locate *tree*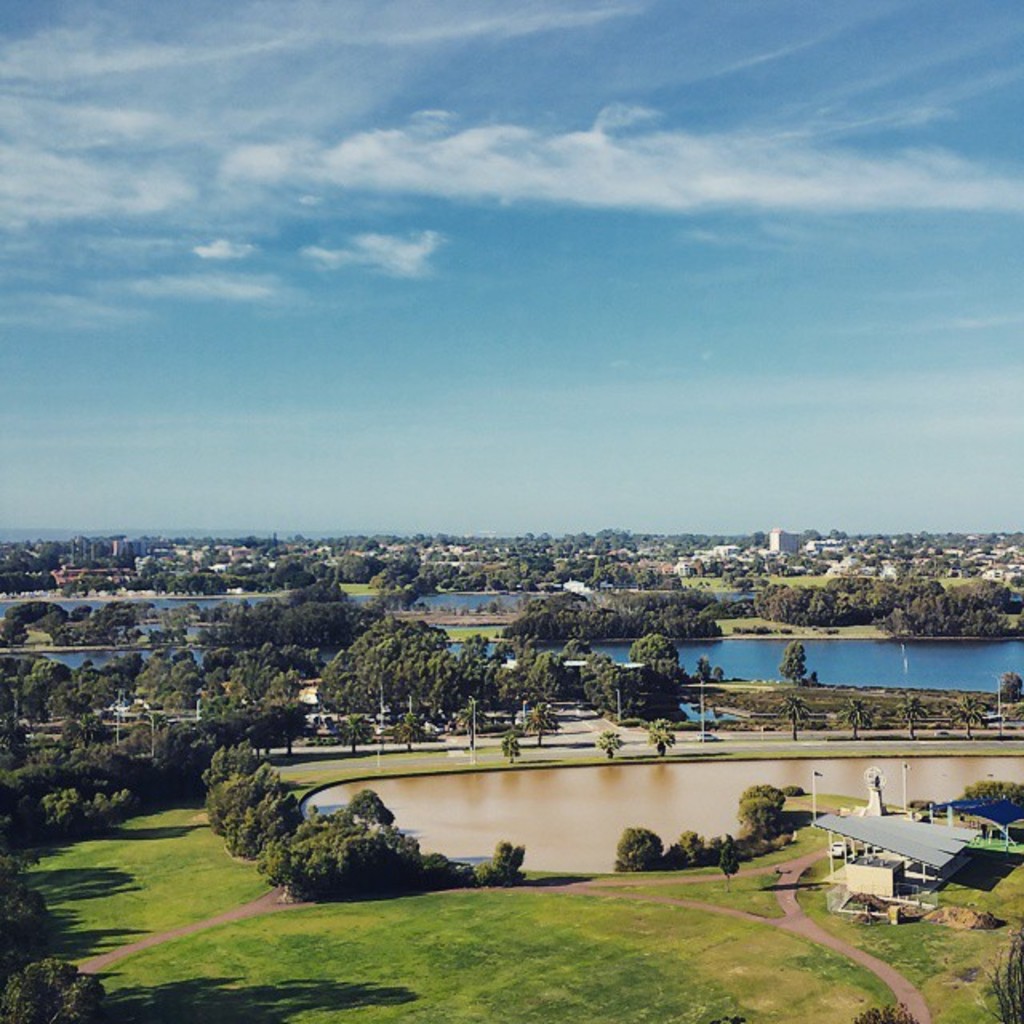
837/694/874/739
